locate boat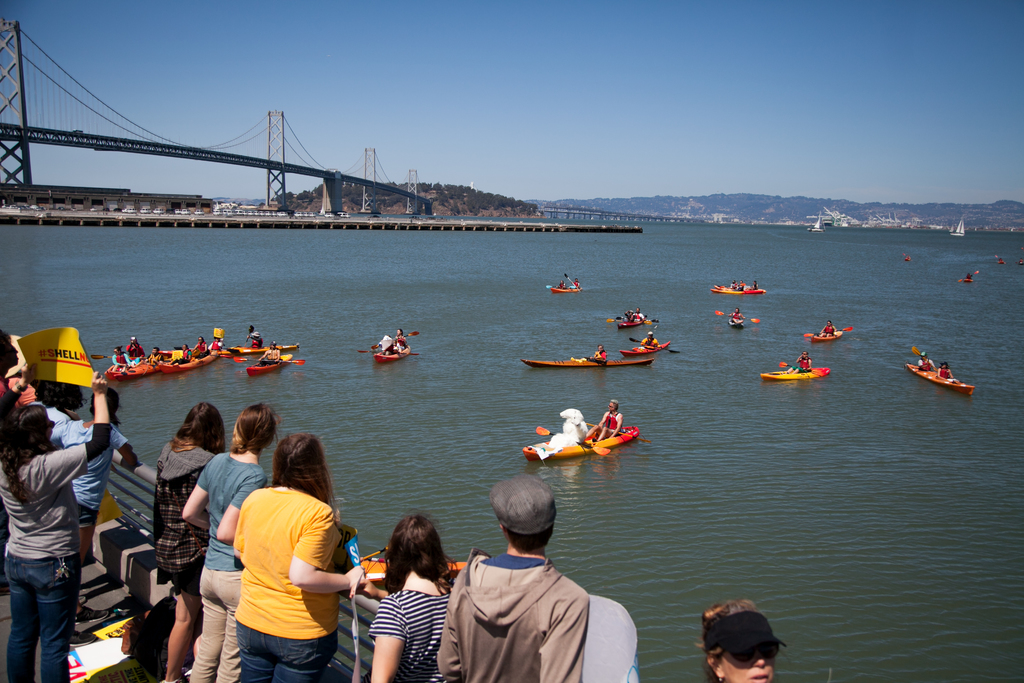
bbox=(356, 552, 459, 588)
